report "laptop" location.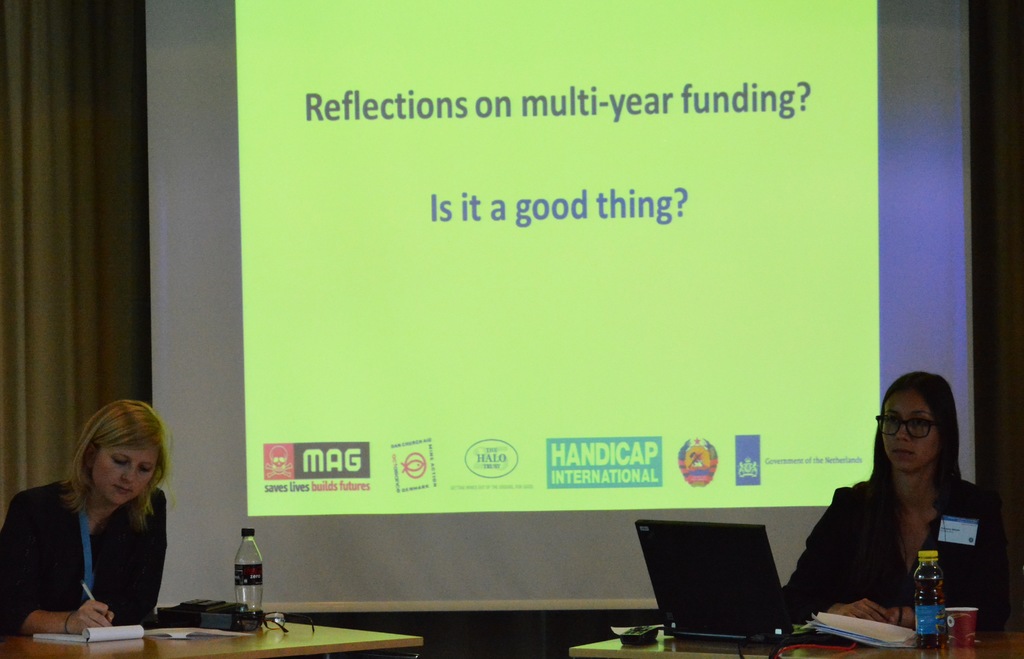
Report: (637,521,819,646).
